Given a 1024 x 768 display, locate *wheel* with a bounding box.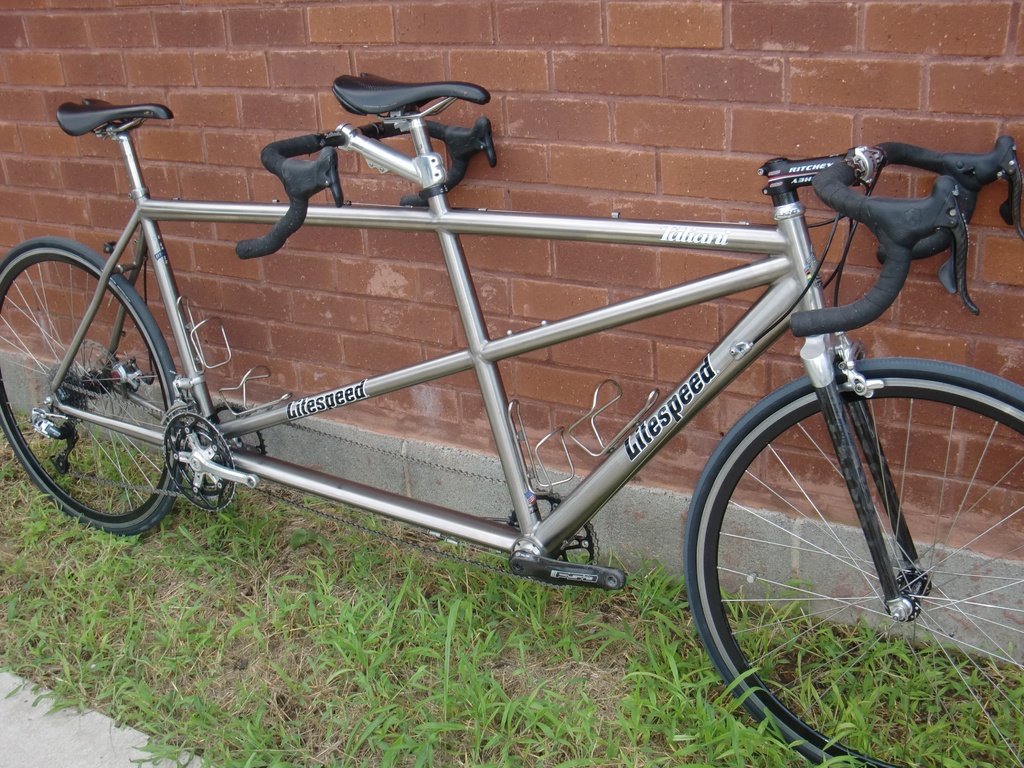
Located: (x1=205, y1=399, x2=269, y2=463).
